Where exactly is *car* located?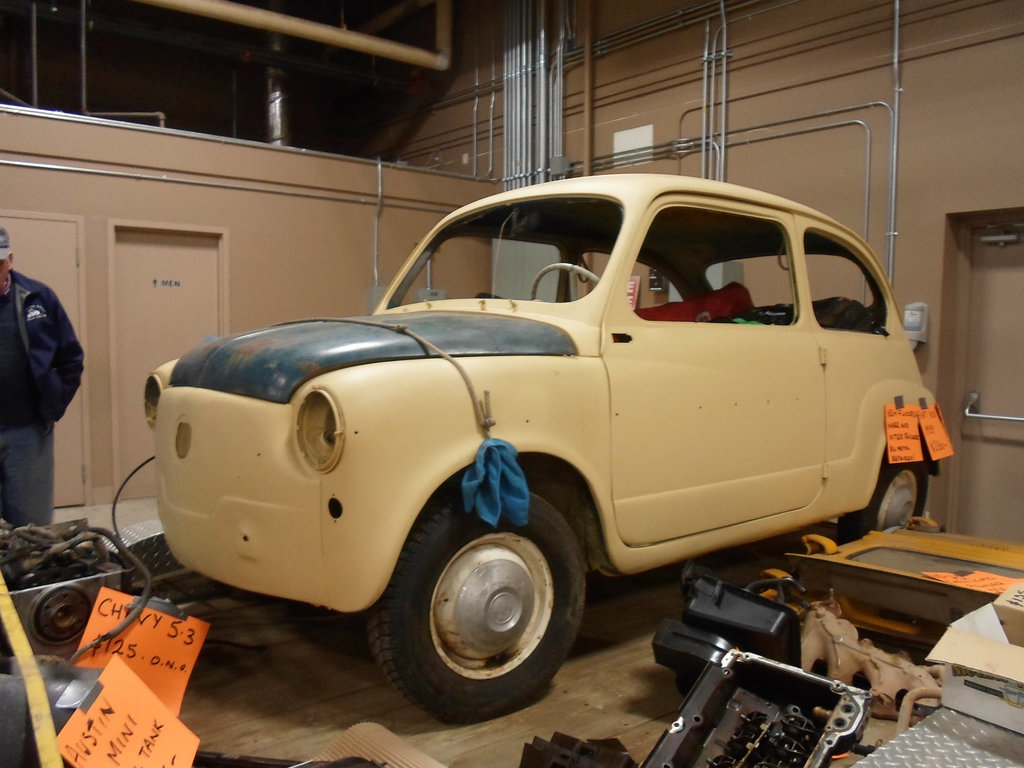
Its bounding box is 123,164,971,704.
